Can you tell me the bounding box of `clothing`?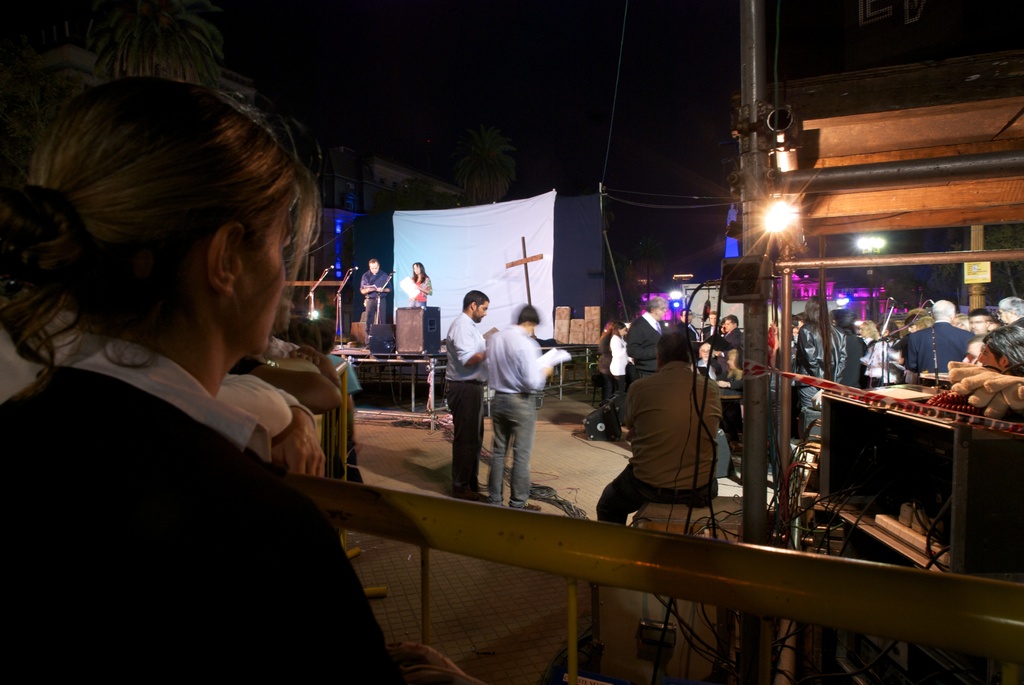
[x1=772, y1=343, x2=794, y2=404].
